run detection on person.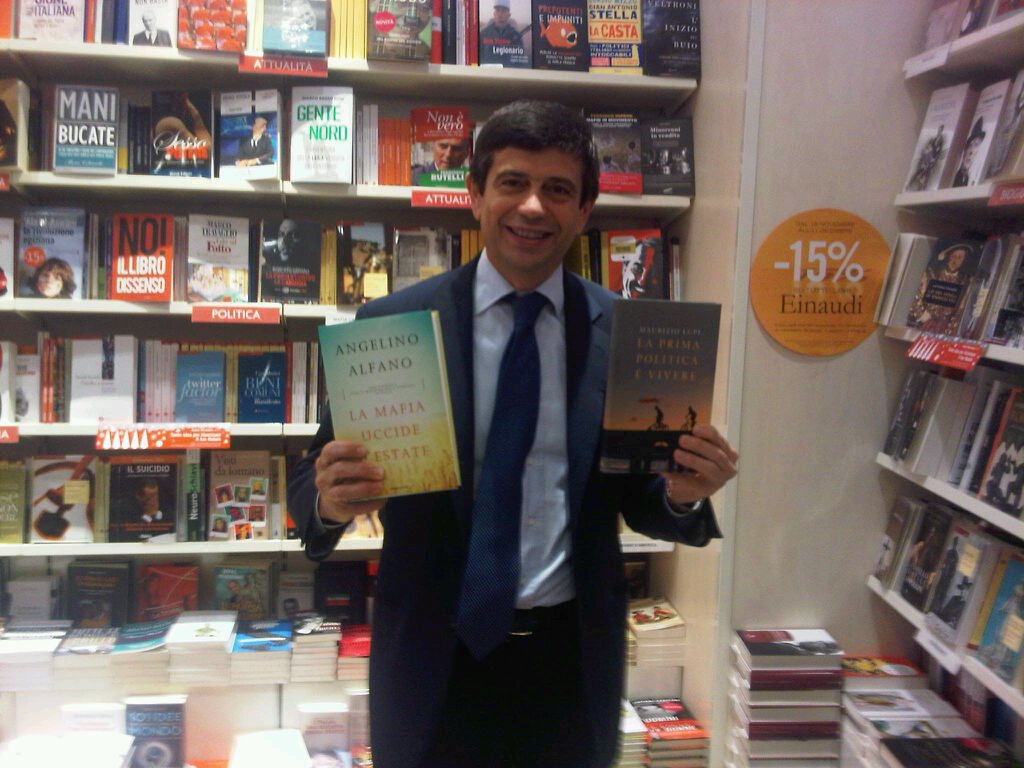
Result: locate(129, 567, 160, 626).
